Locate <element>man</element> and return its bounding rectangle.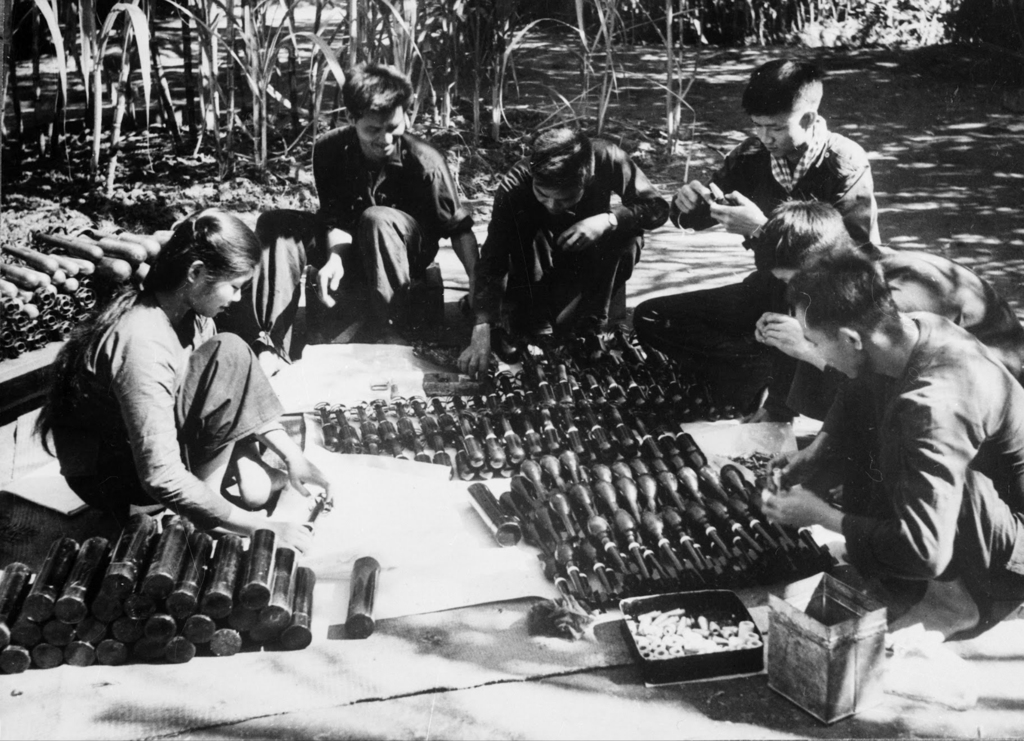
255:66:476:376.
